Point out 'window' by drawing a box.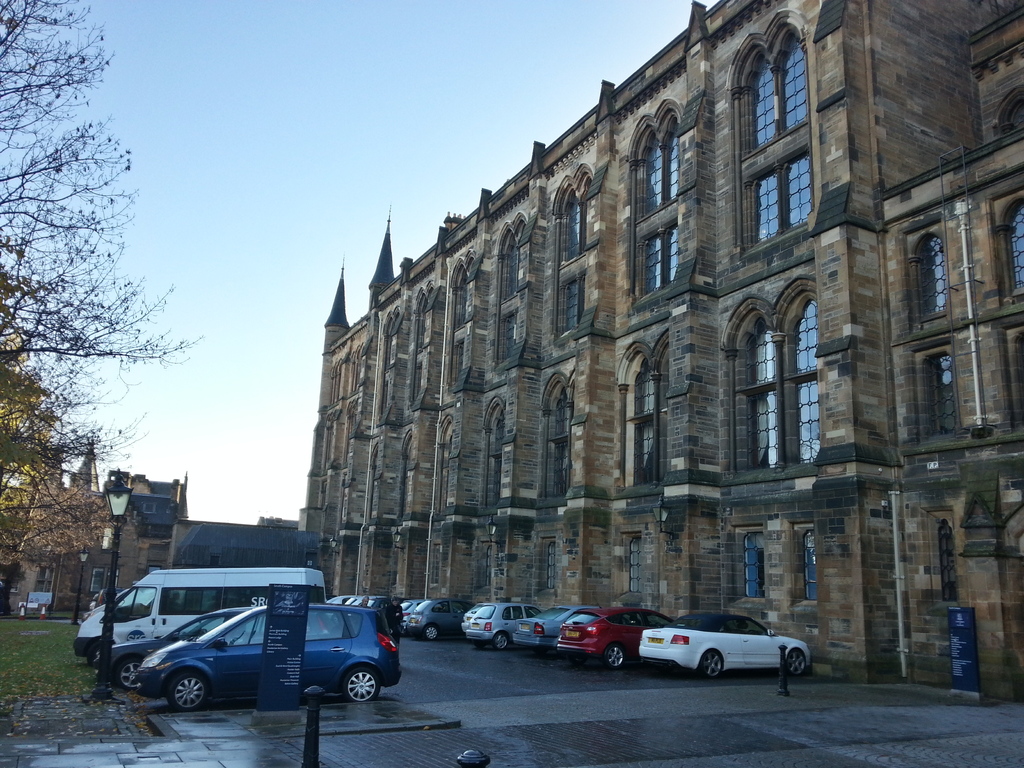
(left=748, top=144, right=813, bottom=249).
